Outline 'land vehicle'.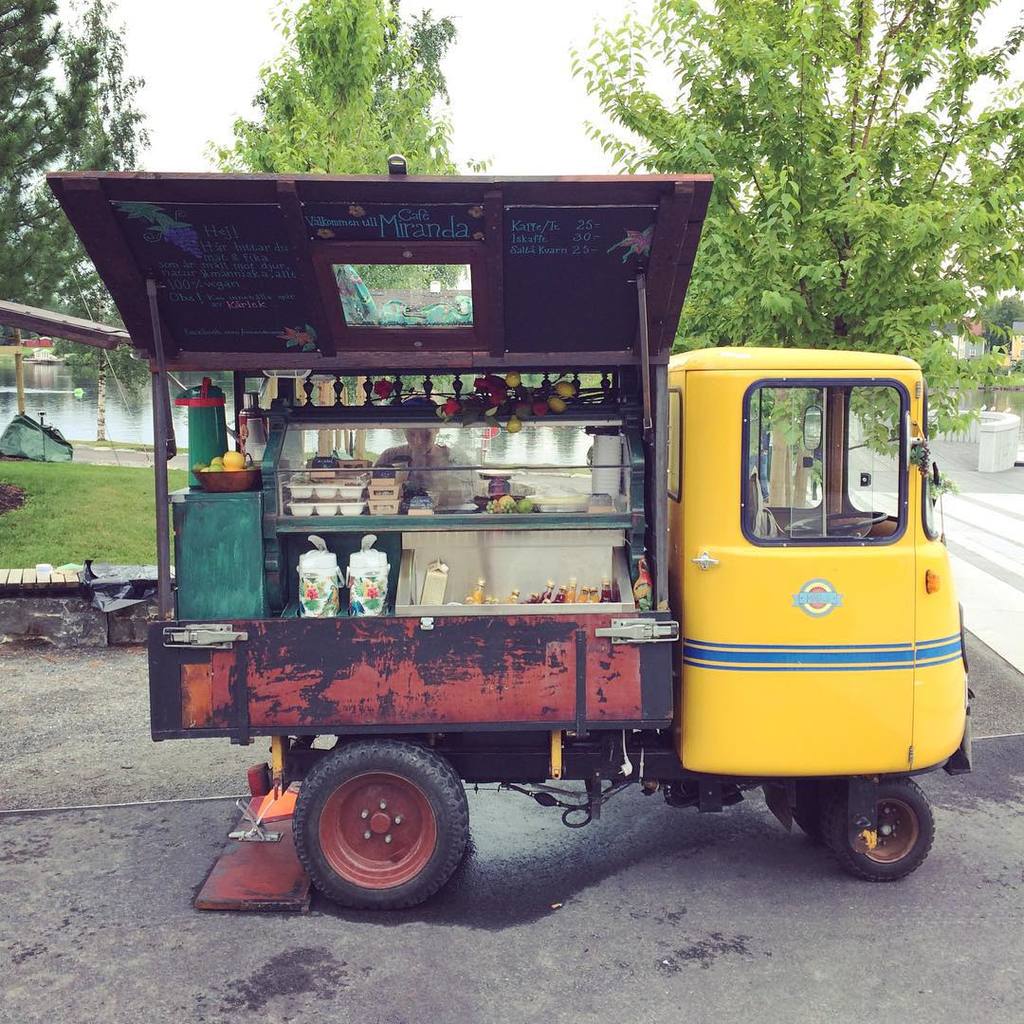
Outline: x1=43 y1=152 x2=976 y2=910.
